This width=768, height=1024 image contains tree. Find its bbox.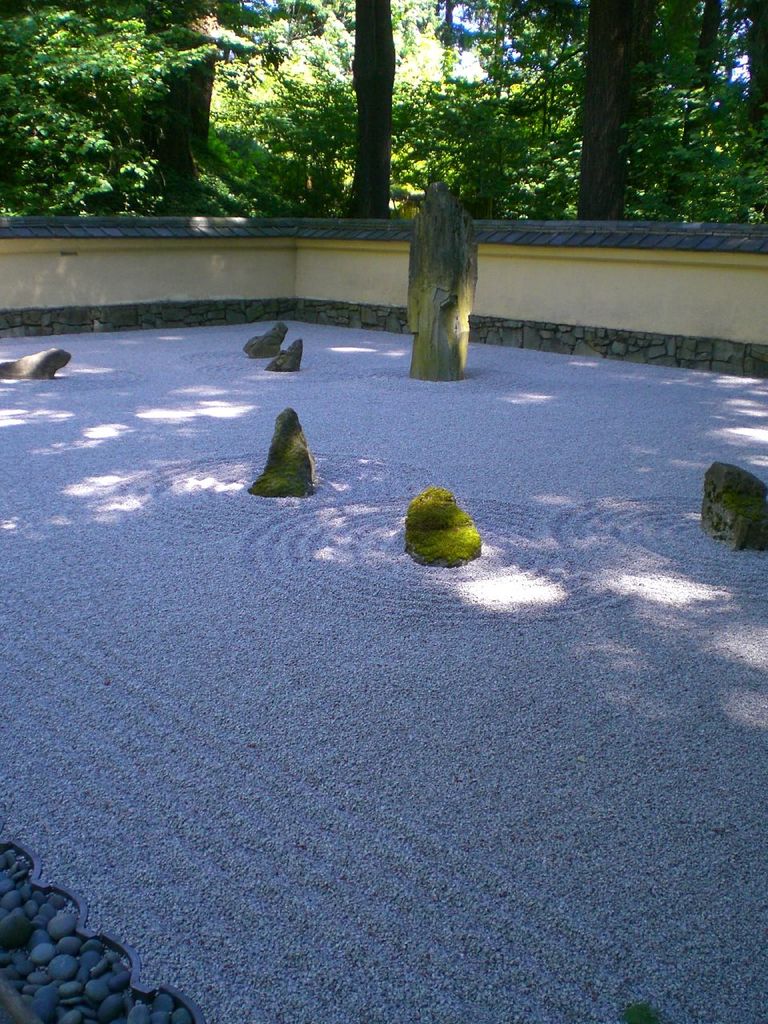
733/0/767/226.
